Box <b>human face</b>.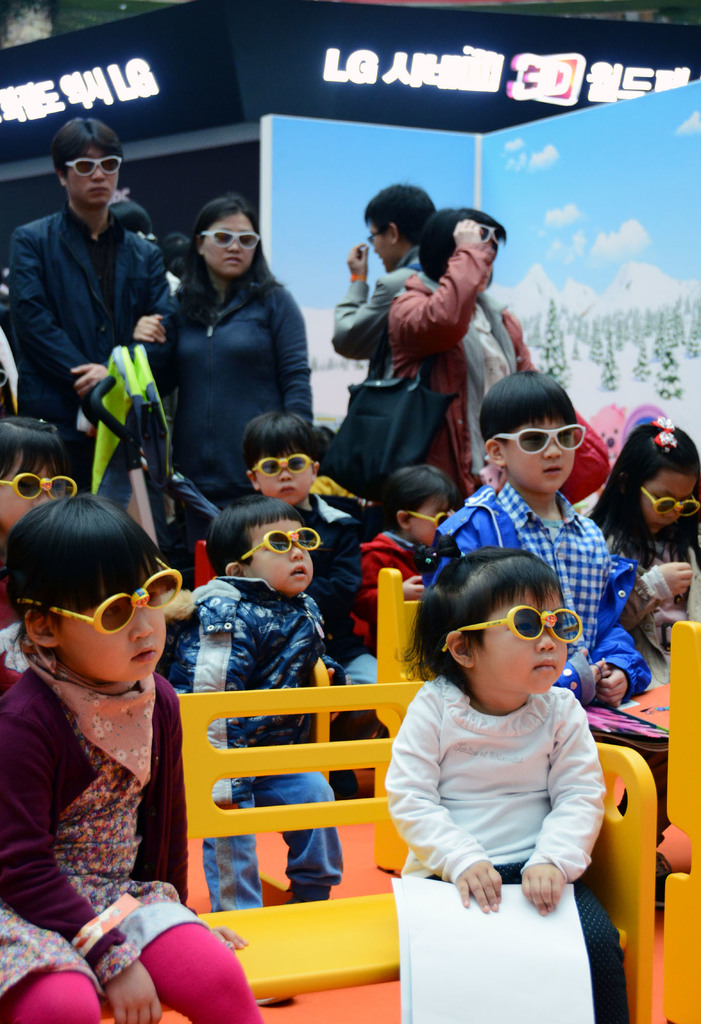
202,216,255,279.
